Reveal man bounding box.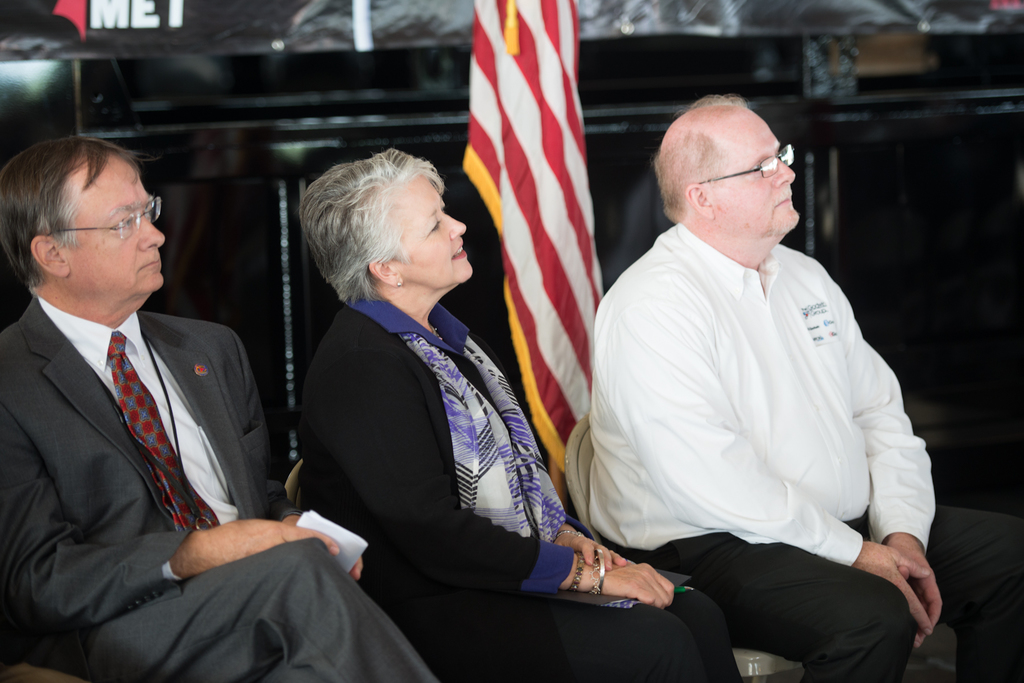
Revealed: x1=568 y1=73 x2=938 y2=668.
